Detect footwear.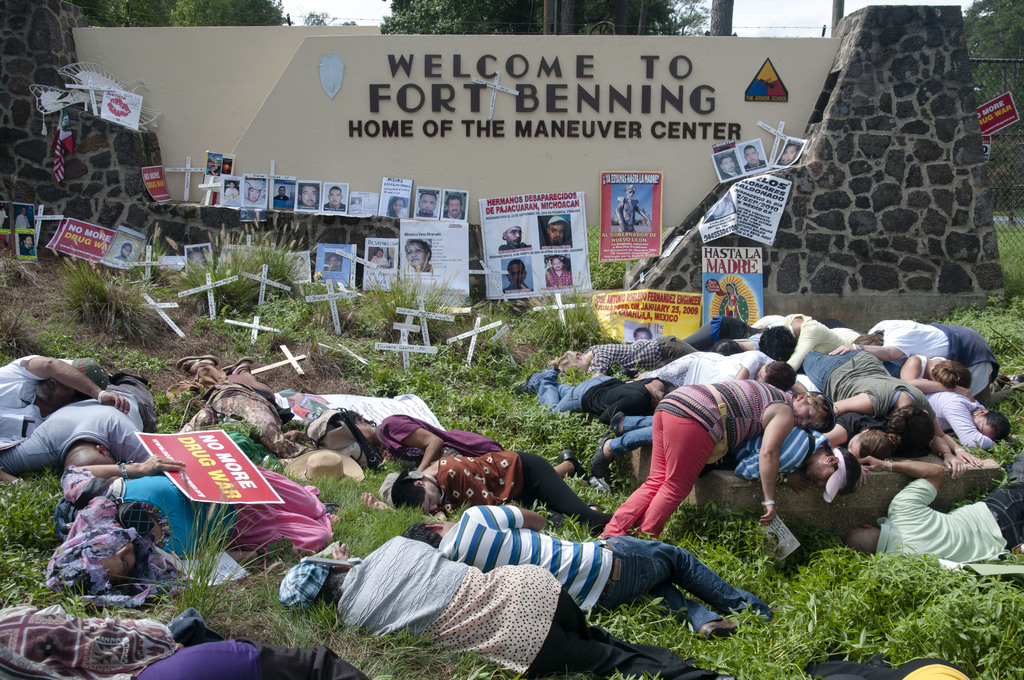
Detected at (x1=321, y1=498, x2=339, y2=513).
